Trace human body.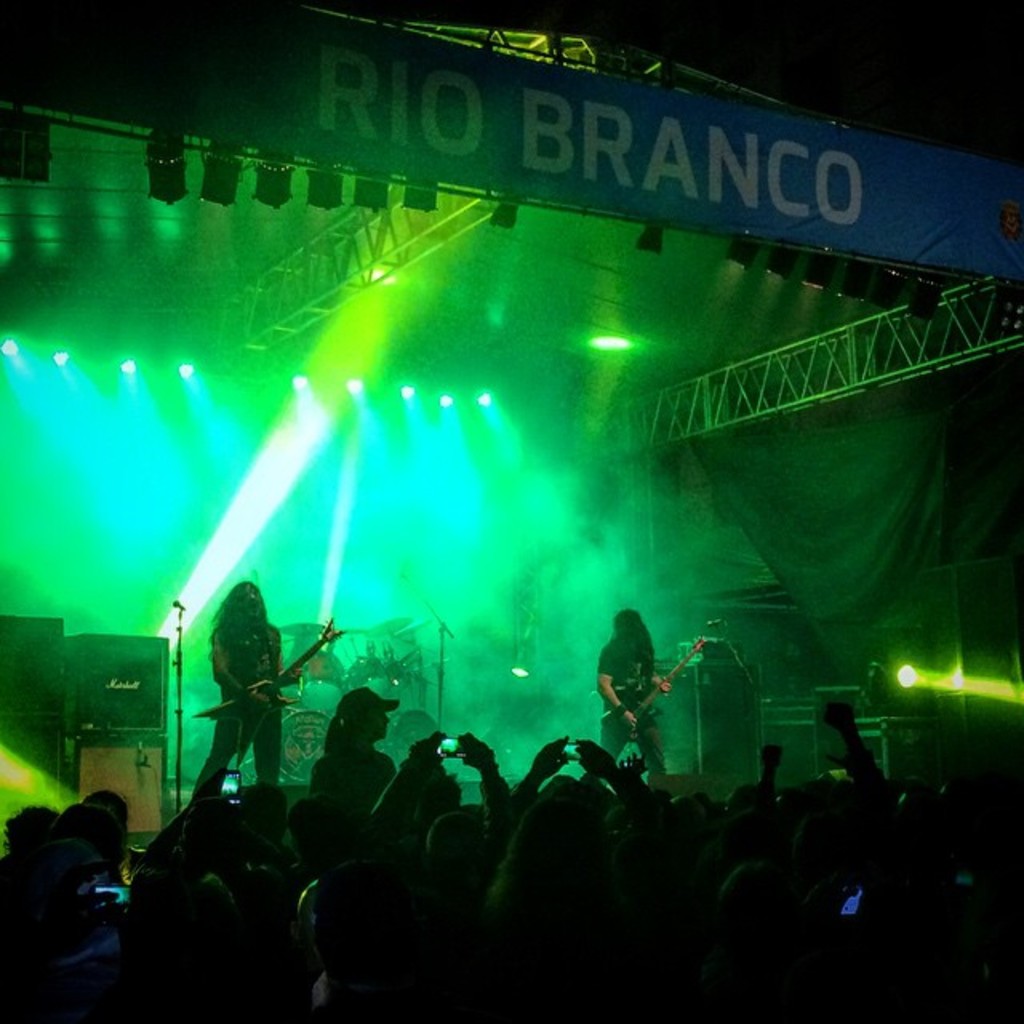
Traced to 304:690:408:800.
